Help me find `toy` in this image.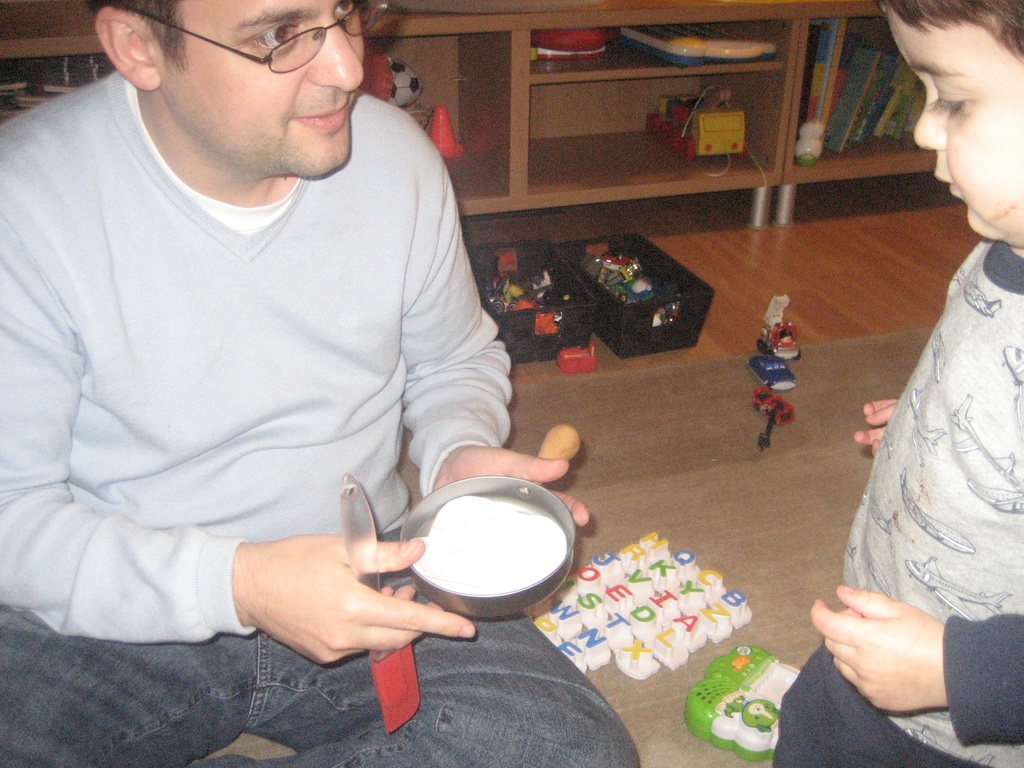
Found it: pyautogui.locateOnScreen(680, 641, 796, 762).
